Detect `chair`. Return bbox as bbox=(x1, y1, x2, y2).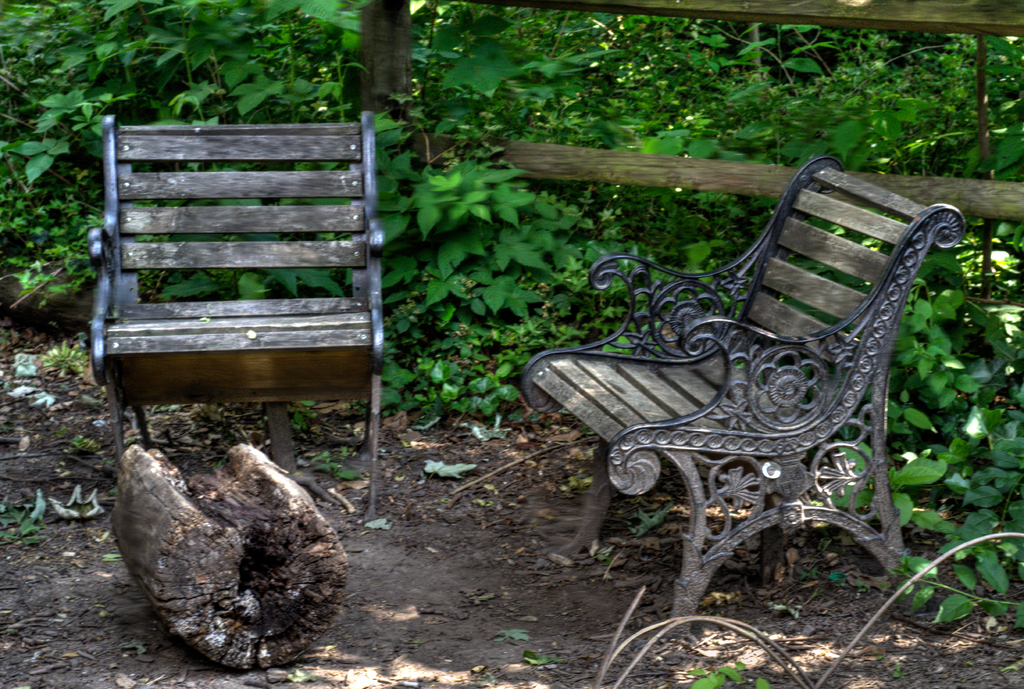
bbox=(92, 109, 390, 505).
